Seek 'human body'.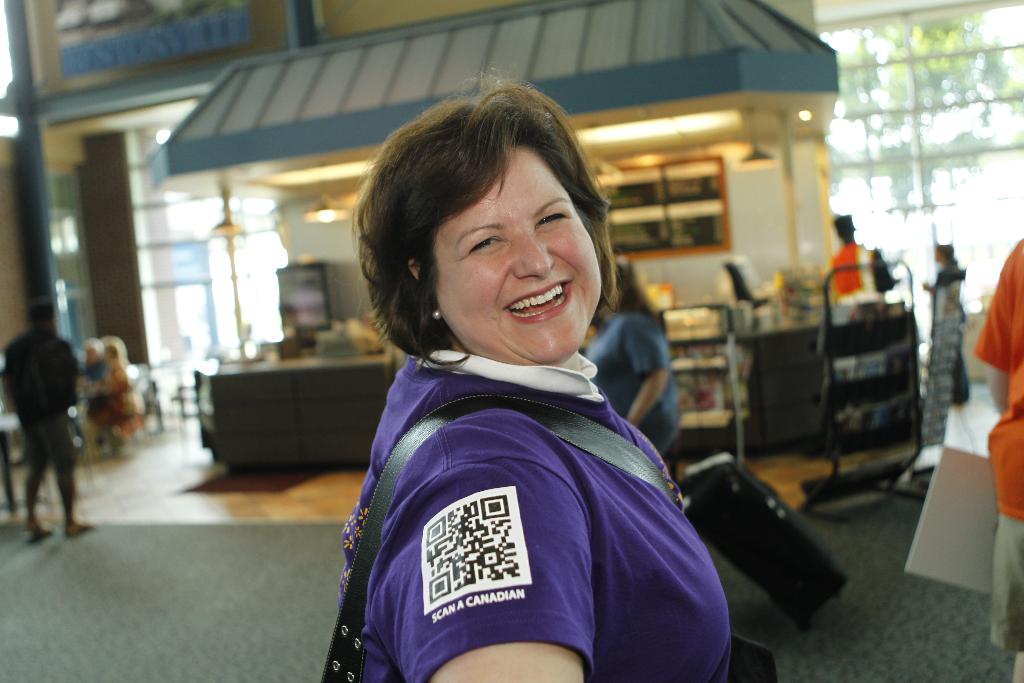
4, 297, 85, 547.
